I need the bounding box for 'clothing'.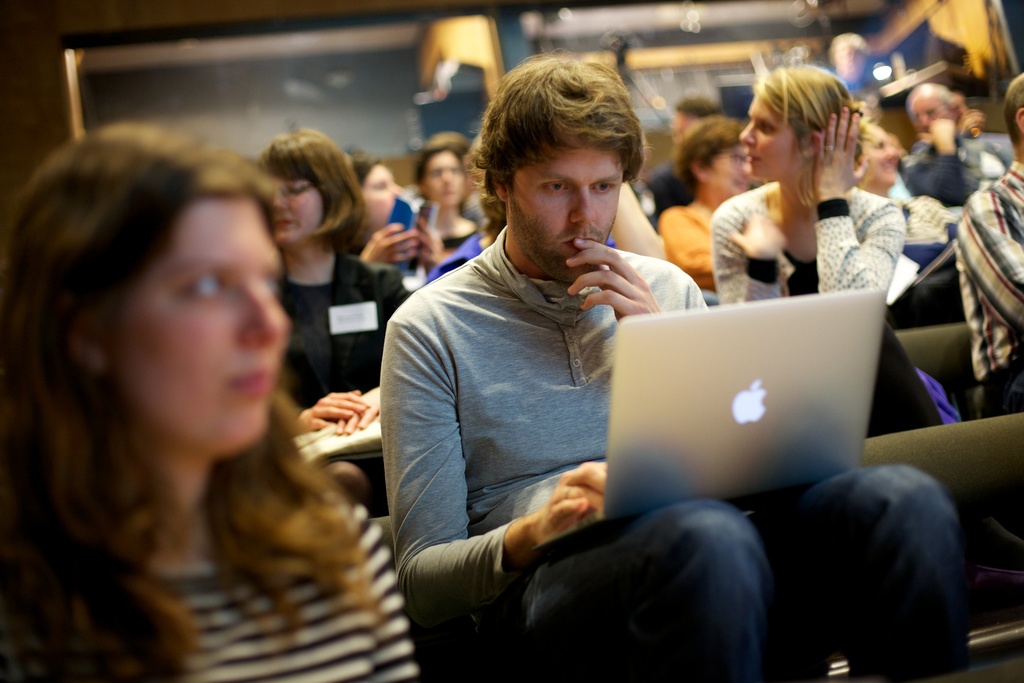
Here it is: 394 202 419 231.
